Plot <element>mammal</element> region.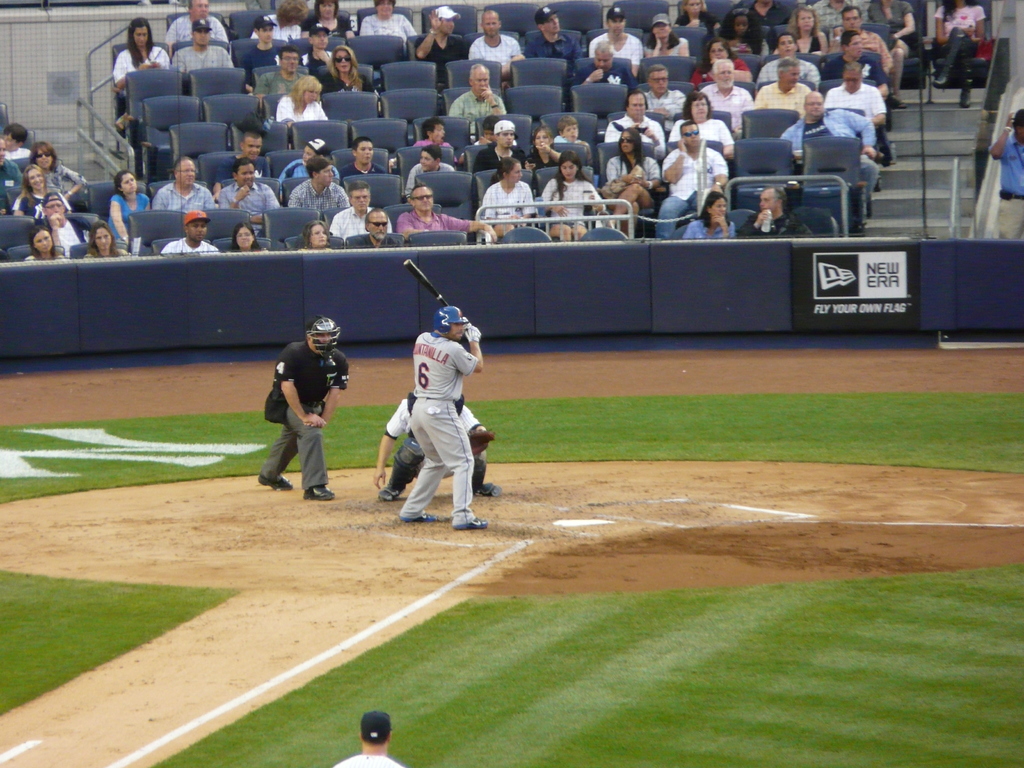
Plotted at [250,38,306,94].
